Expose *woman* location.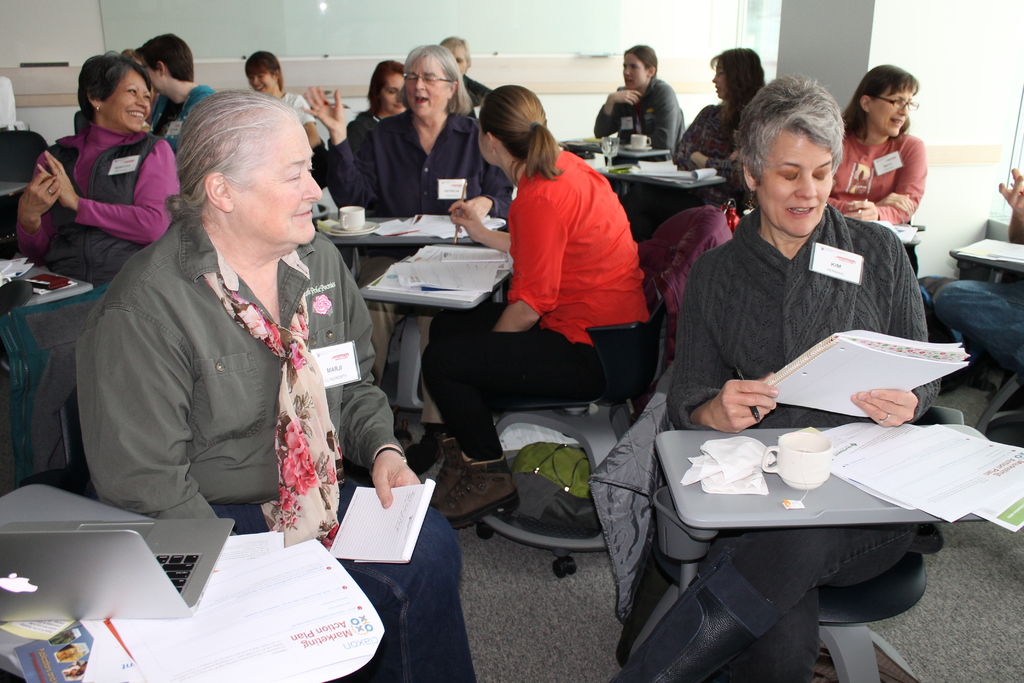
Exposed at x1=301, y1=37, x2=523, y2=471.
